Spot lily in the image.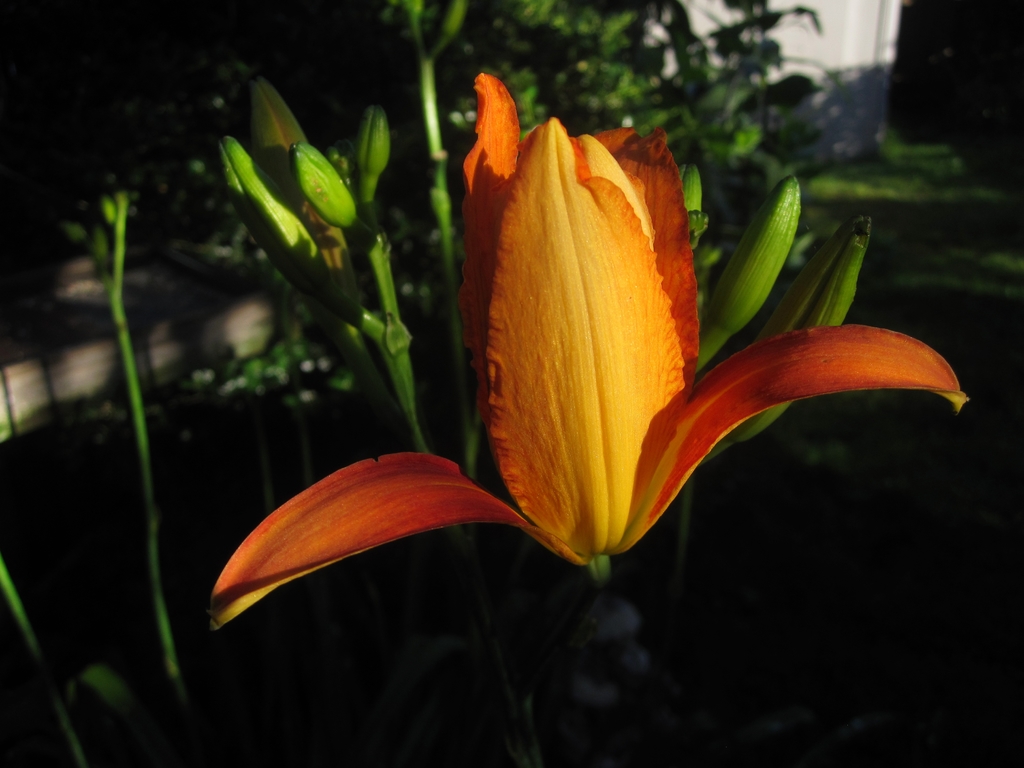
lily found at (204, 72, 973, 636).
